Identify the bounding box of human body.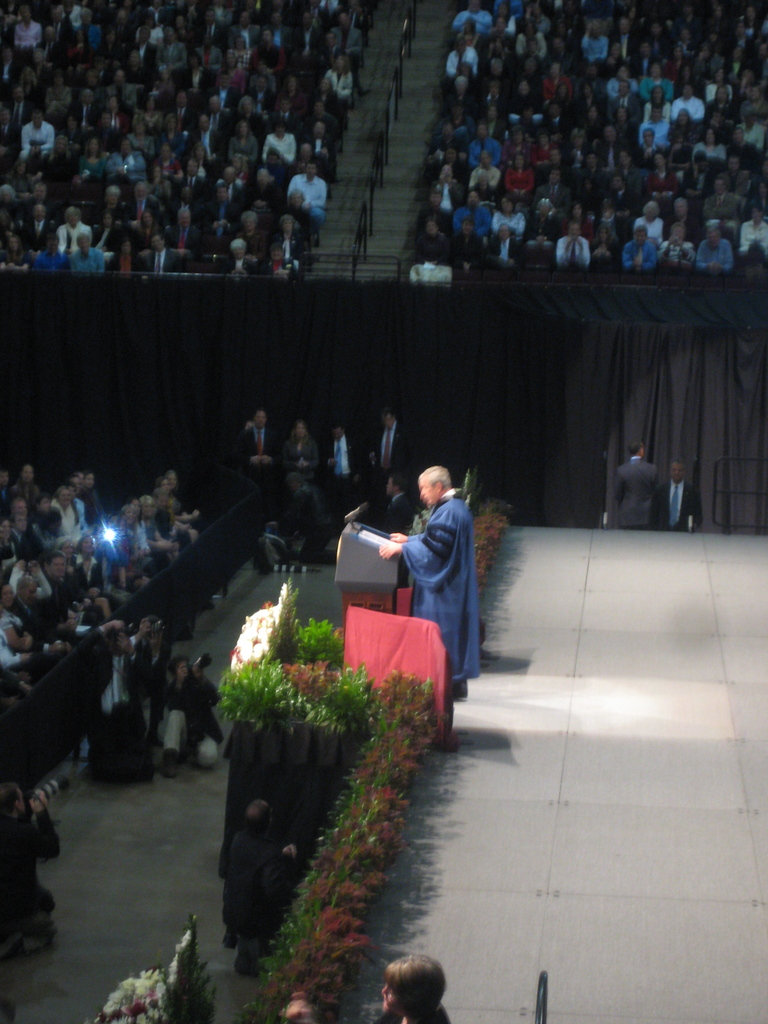
crop(159, 651, 224, 775).
